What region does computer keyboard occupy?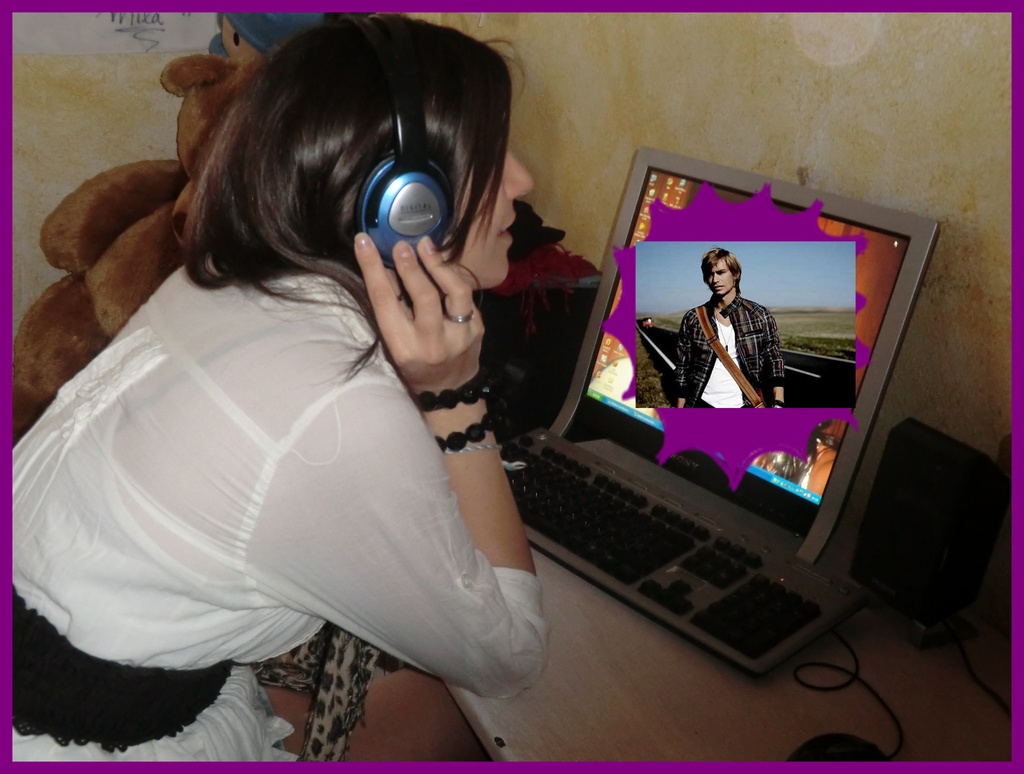
504 426 871 674.
